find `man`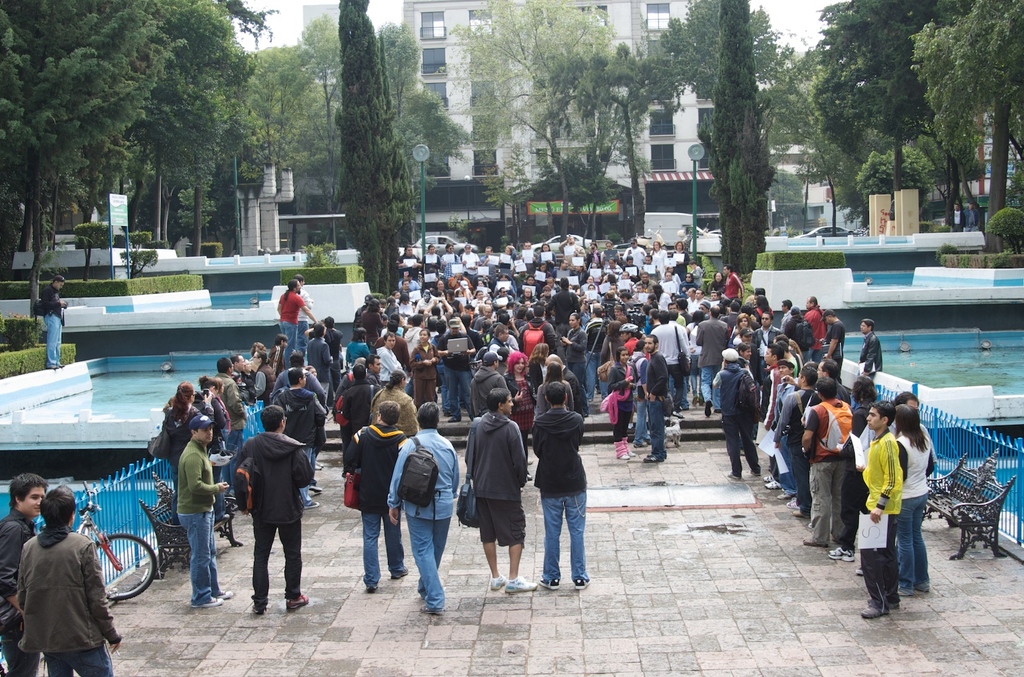
box=[766, 367, 817, 516]
